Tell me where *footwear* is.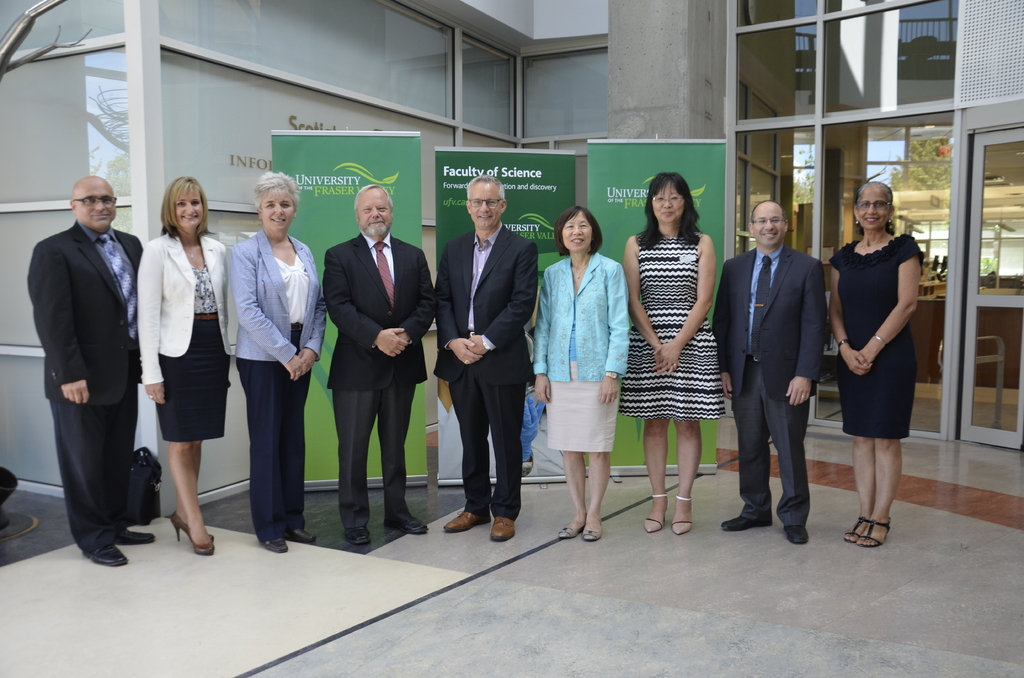
*footwear* is at crop(440, 476, 506, 542).
